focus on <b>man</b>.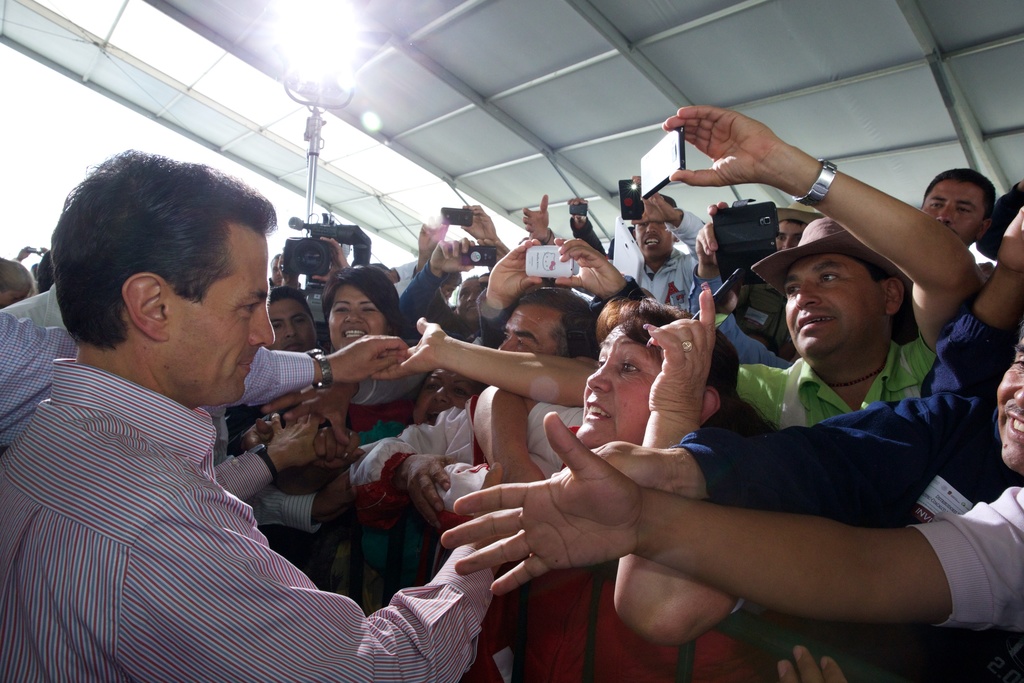
Focused at (910, 163, 993, 243).
